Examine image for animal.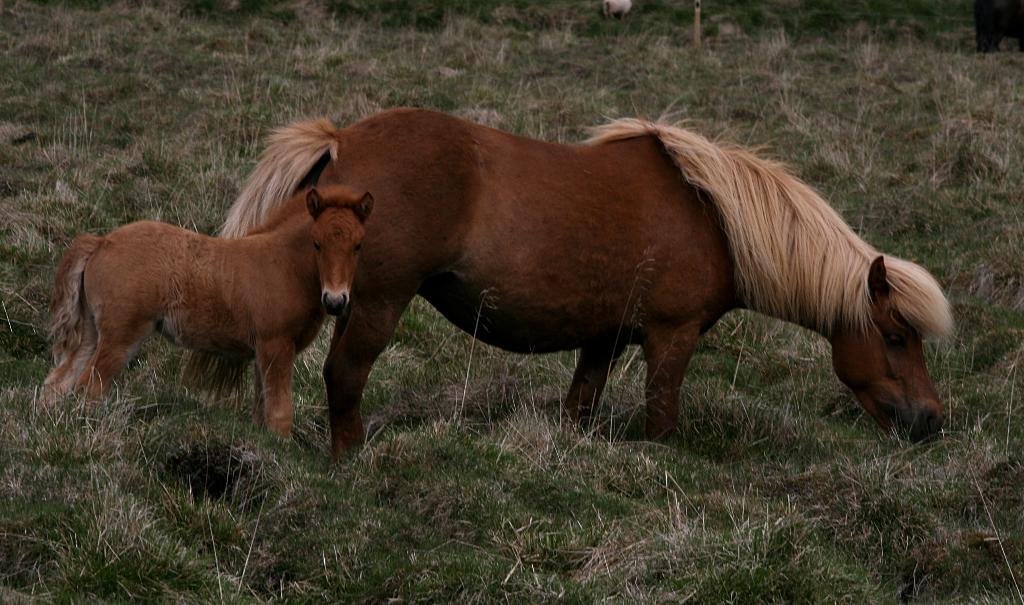
Examination result: (left=38, top=184, right=376, bottom=453).
